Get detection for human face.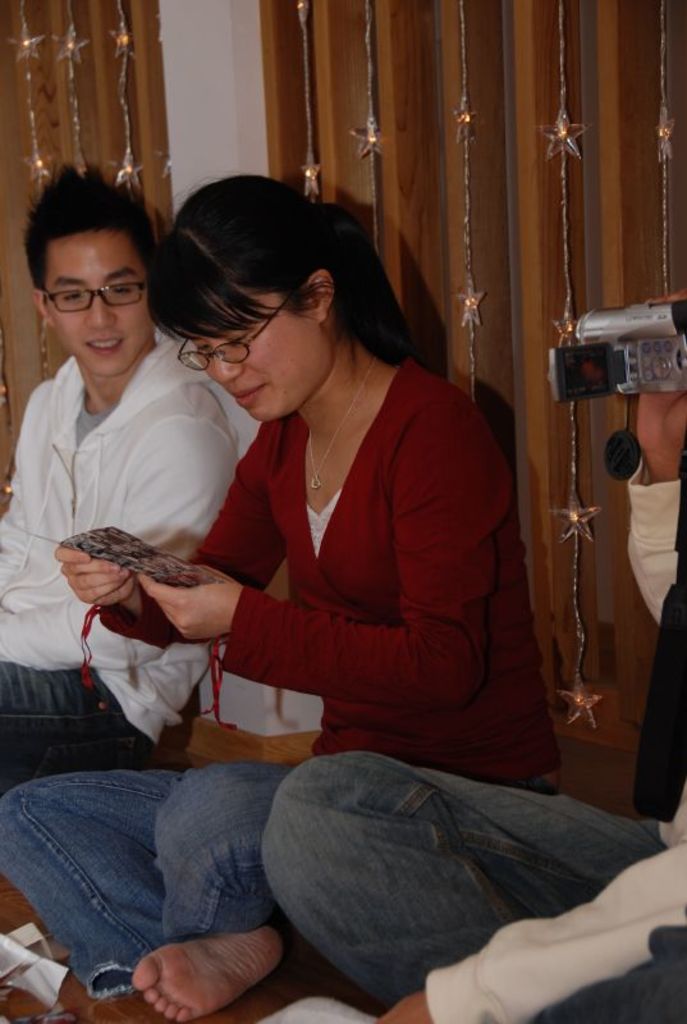
Detection: (left=174, top=273, right=329, bottom=428).
